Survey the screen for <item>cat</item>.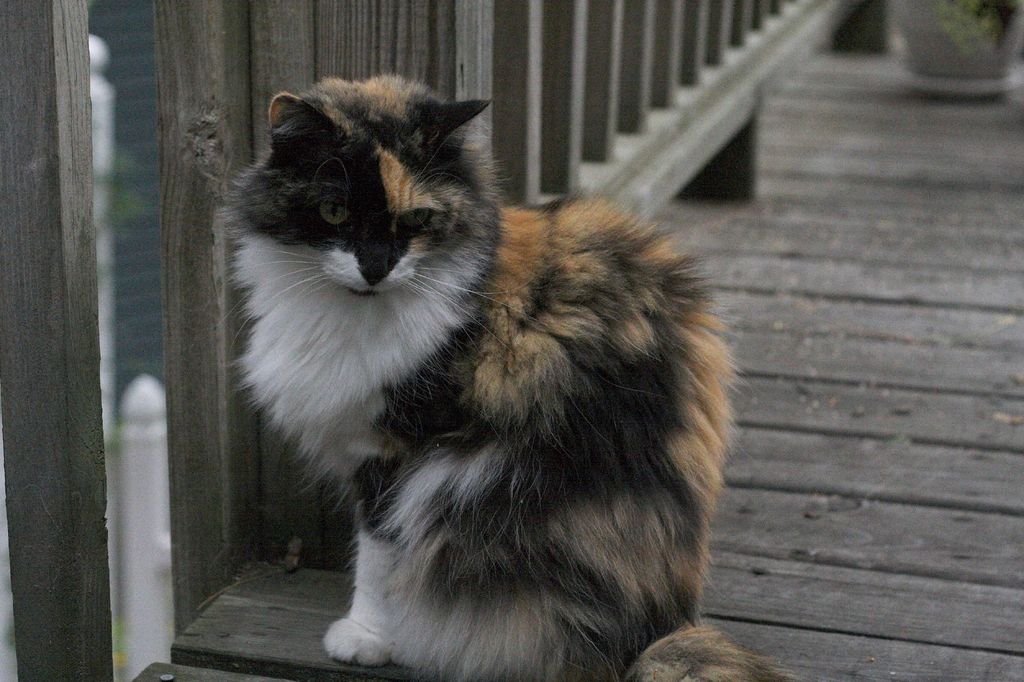
Survey found: locate(204, 69, 808, 681).
